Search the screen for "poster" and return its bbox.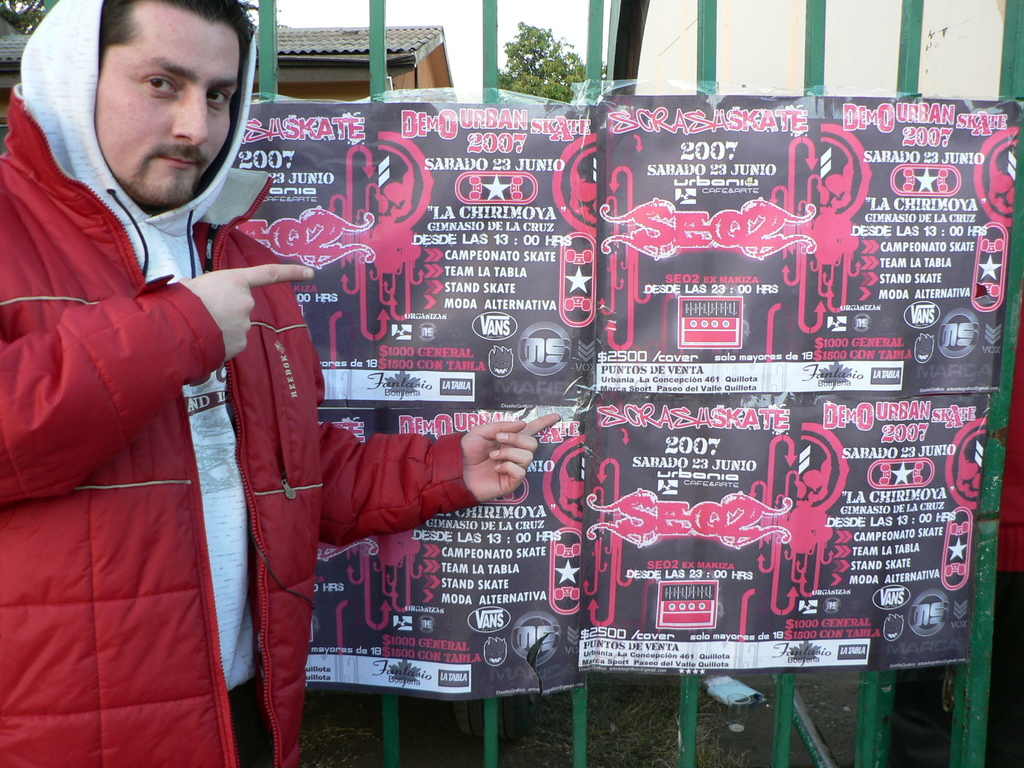
Found: <region>303, 406, 587, 702</region>.
